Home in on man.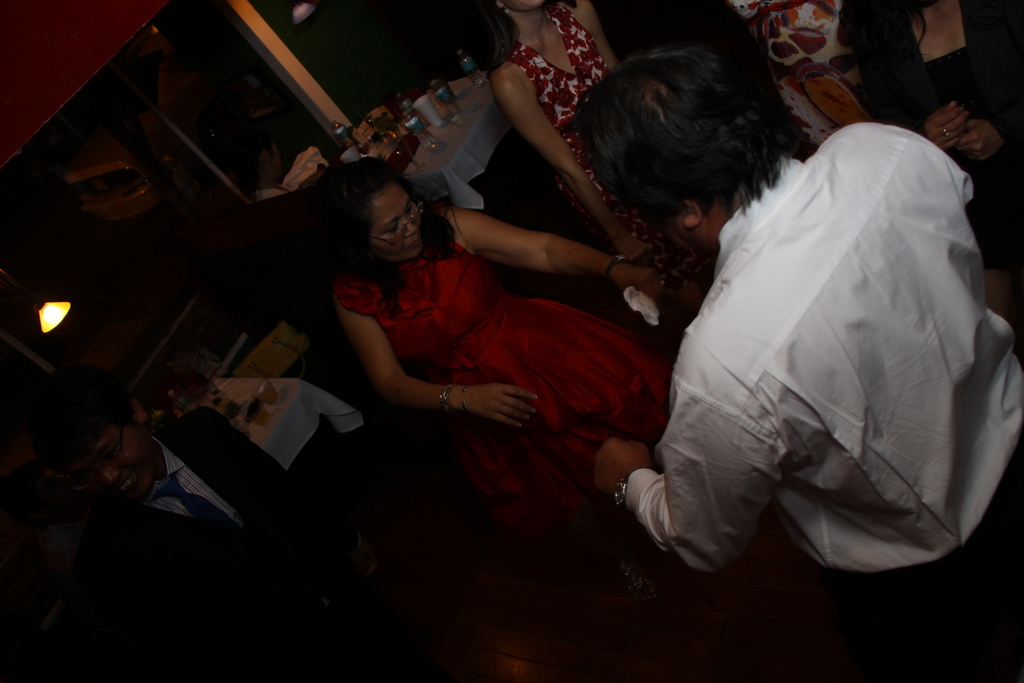
Homed in at (572,39,1023,682).
